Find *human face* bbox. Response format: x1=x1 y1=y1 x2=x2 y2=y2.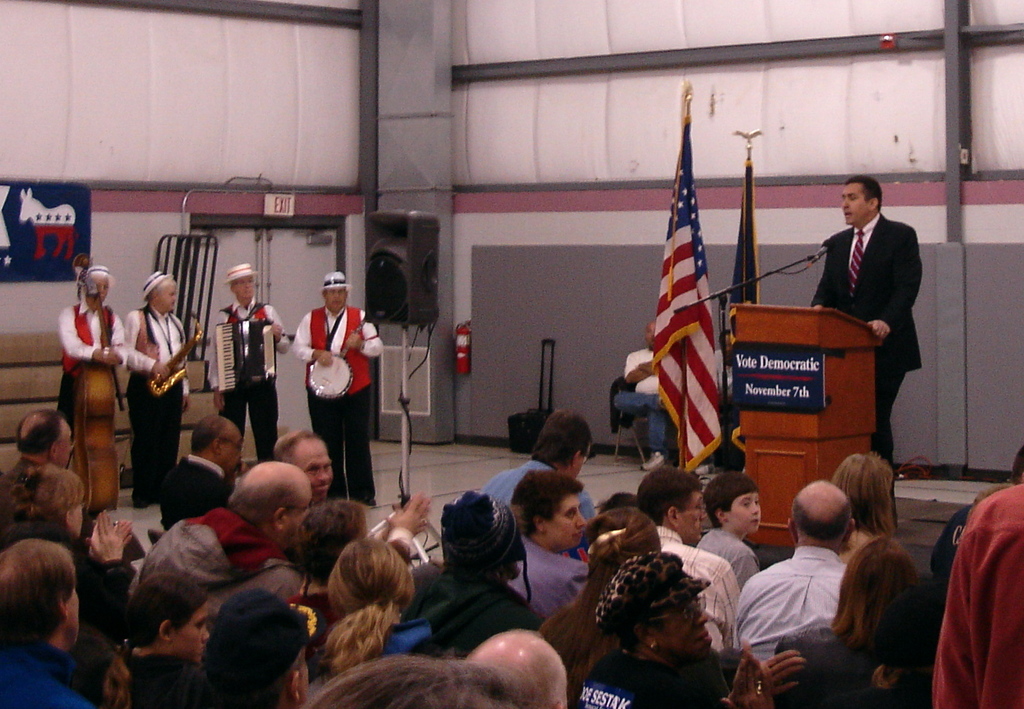
x1=548 y1=496 x2=588 y2=550.
